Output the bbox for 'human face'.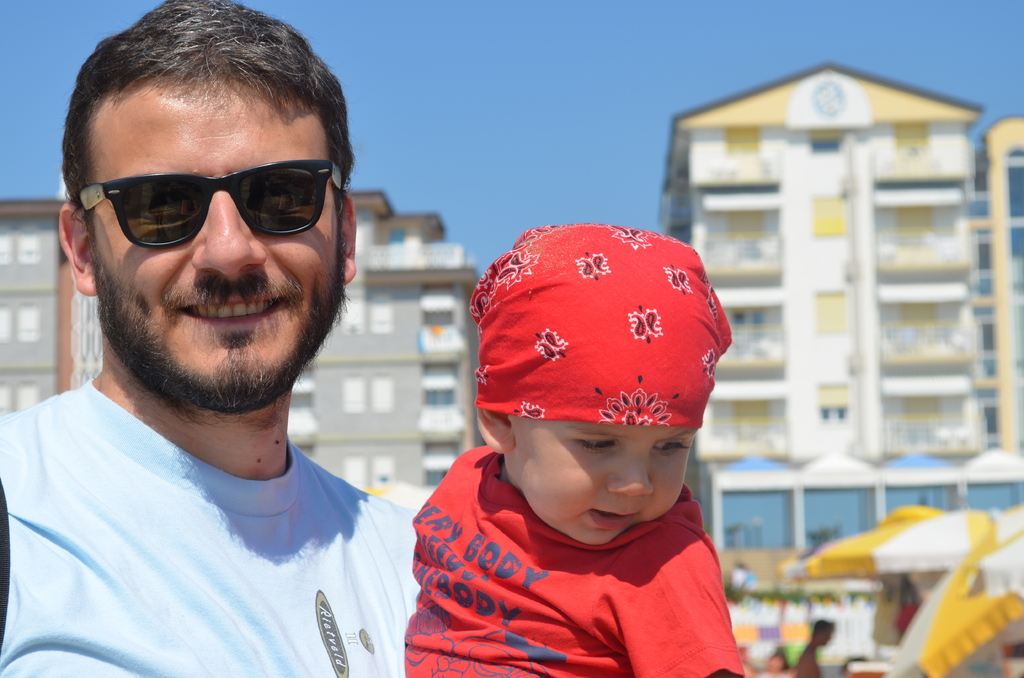
(88, 76, 336, 383).
